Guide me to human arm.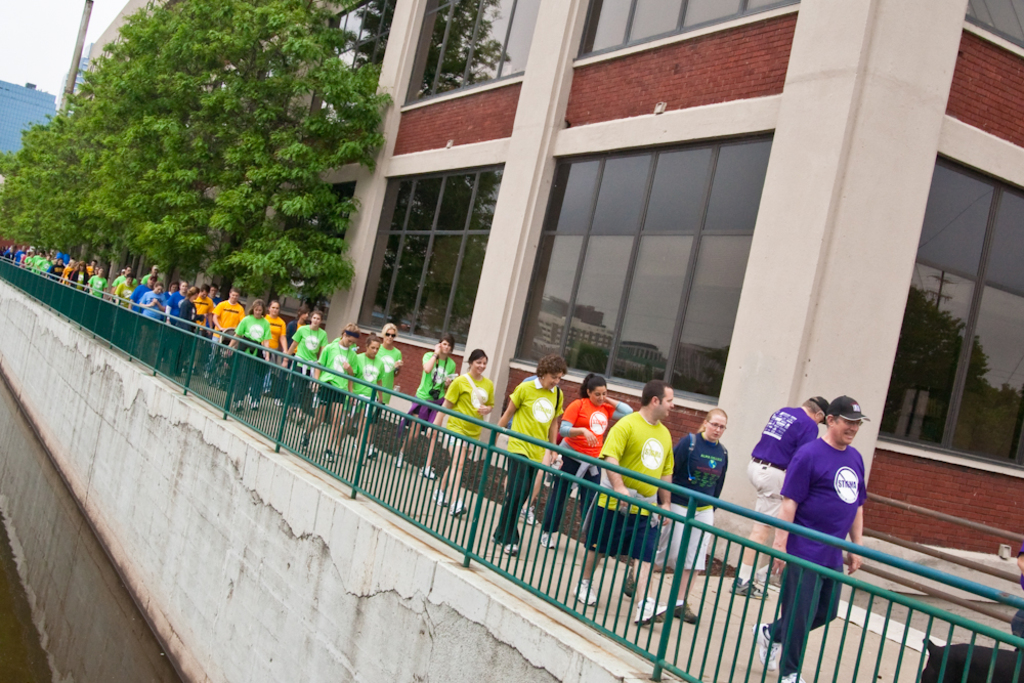
Guidance: box(340, 353, 360, 377).
